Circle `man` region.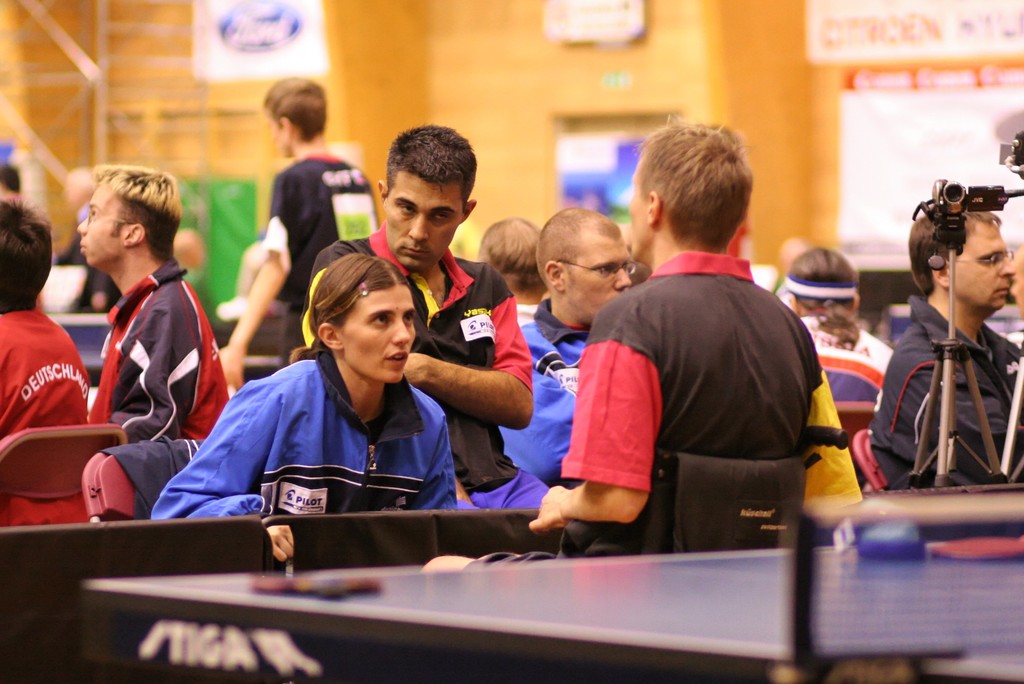
Region: 492/207/634/495.
